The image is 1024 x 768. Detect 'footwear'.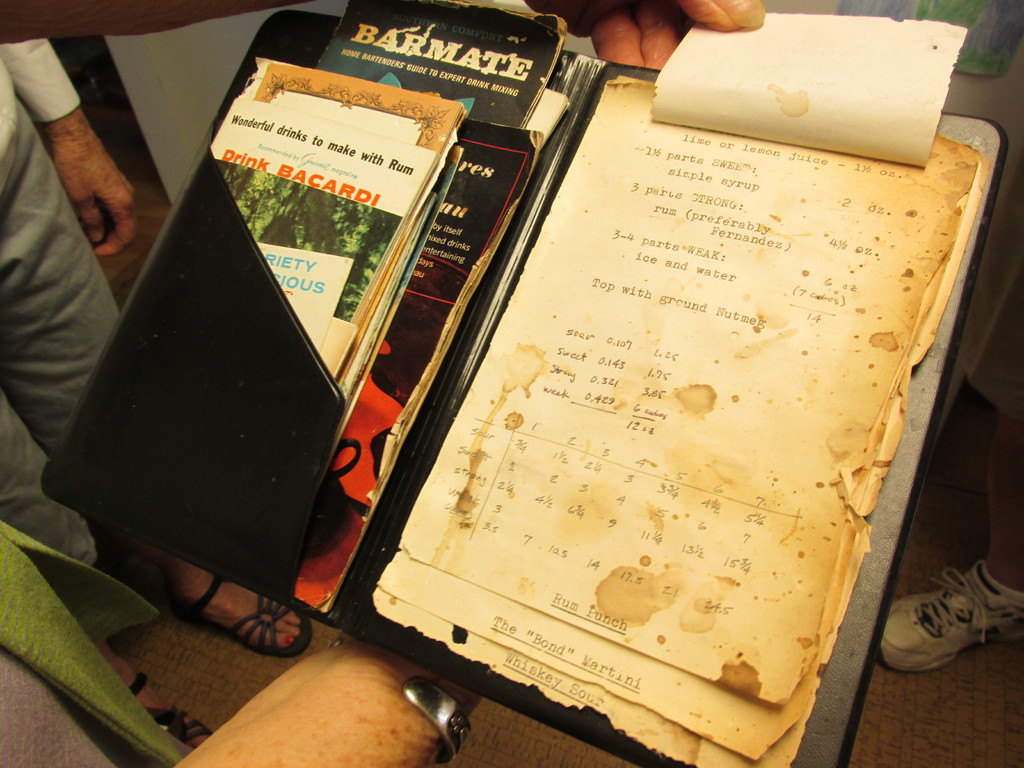
Detection: bbox=[156, 569, 315, 659].
